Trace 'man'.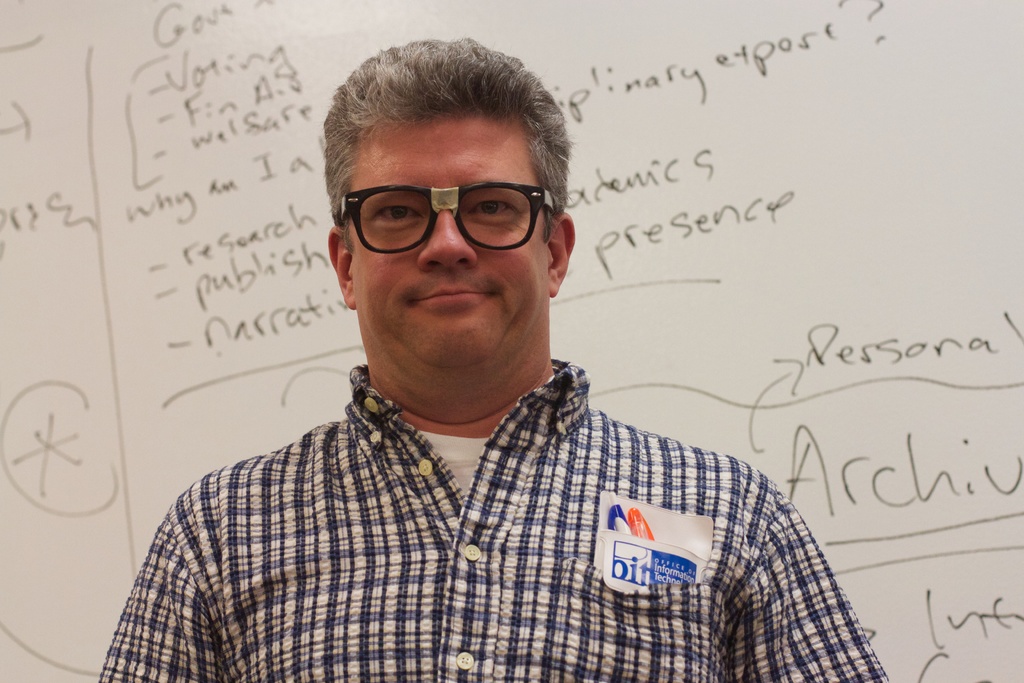
Traced to detection(49, 53, 913, 657).
